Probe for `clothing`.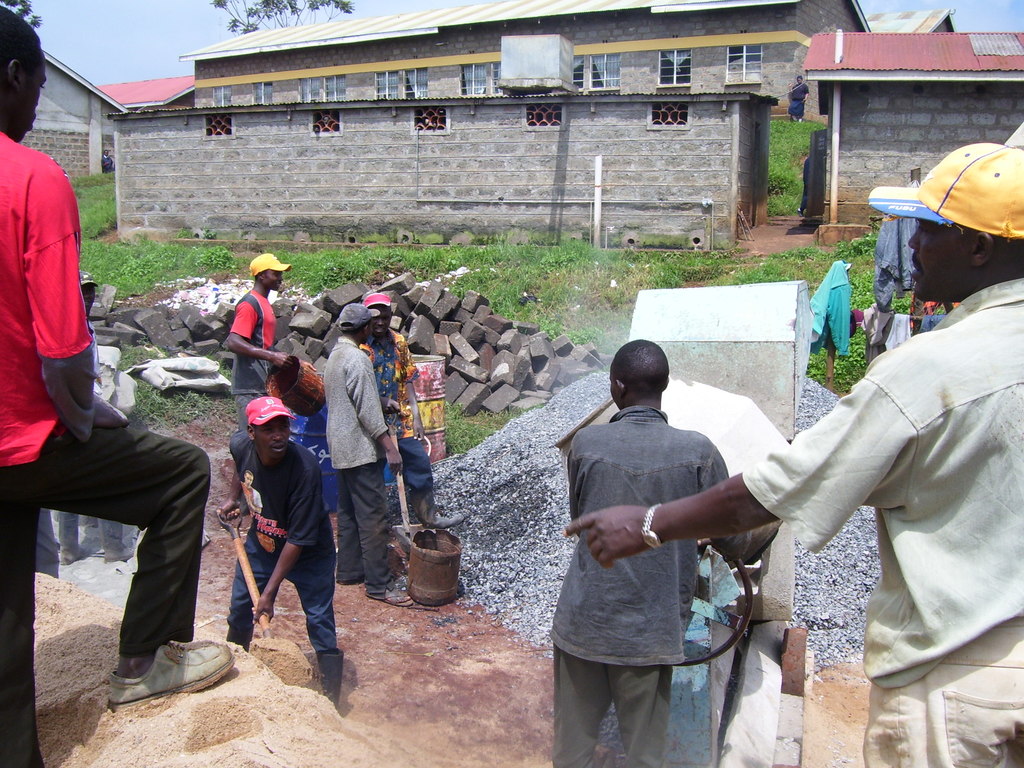
Probe result: left=329, top=335, right=396, bottom=598.
